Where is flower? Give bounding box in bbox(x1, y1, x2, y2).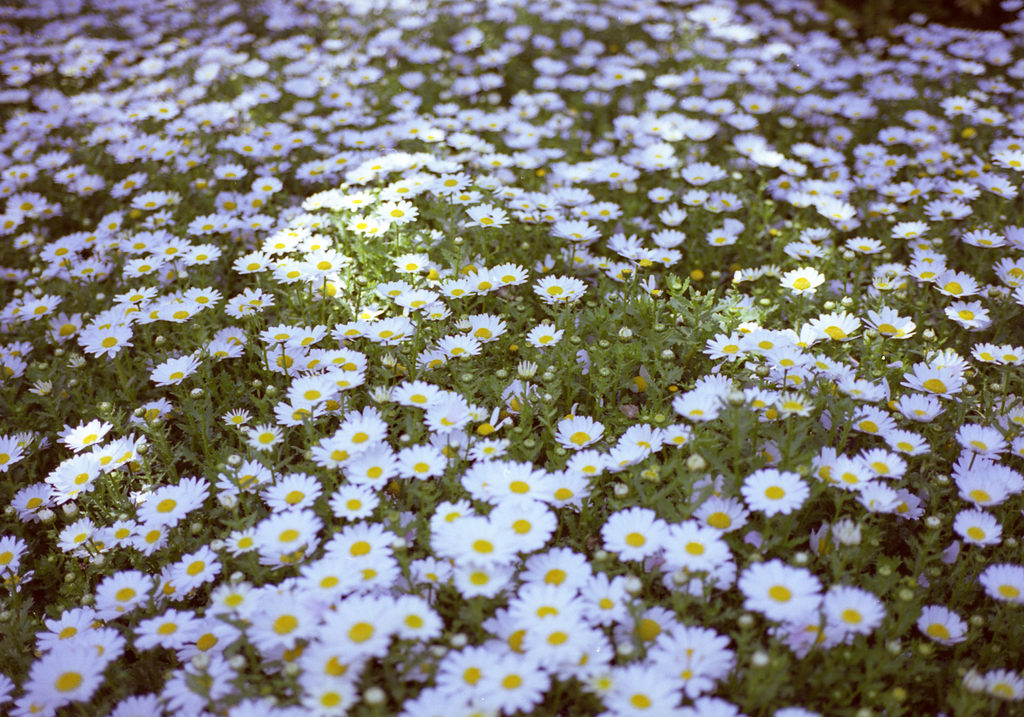
bbox(260, 346, 293, 377).
